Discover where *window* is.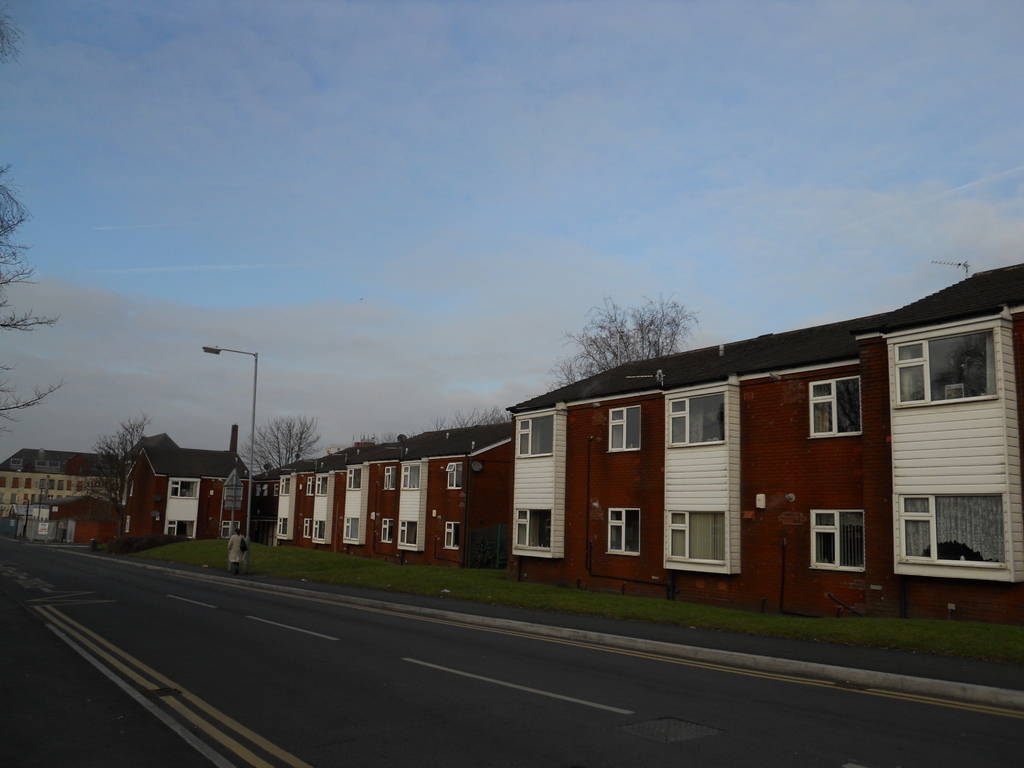
Discovered at (left=443, top=524, right=457, bottom=550).
